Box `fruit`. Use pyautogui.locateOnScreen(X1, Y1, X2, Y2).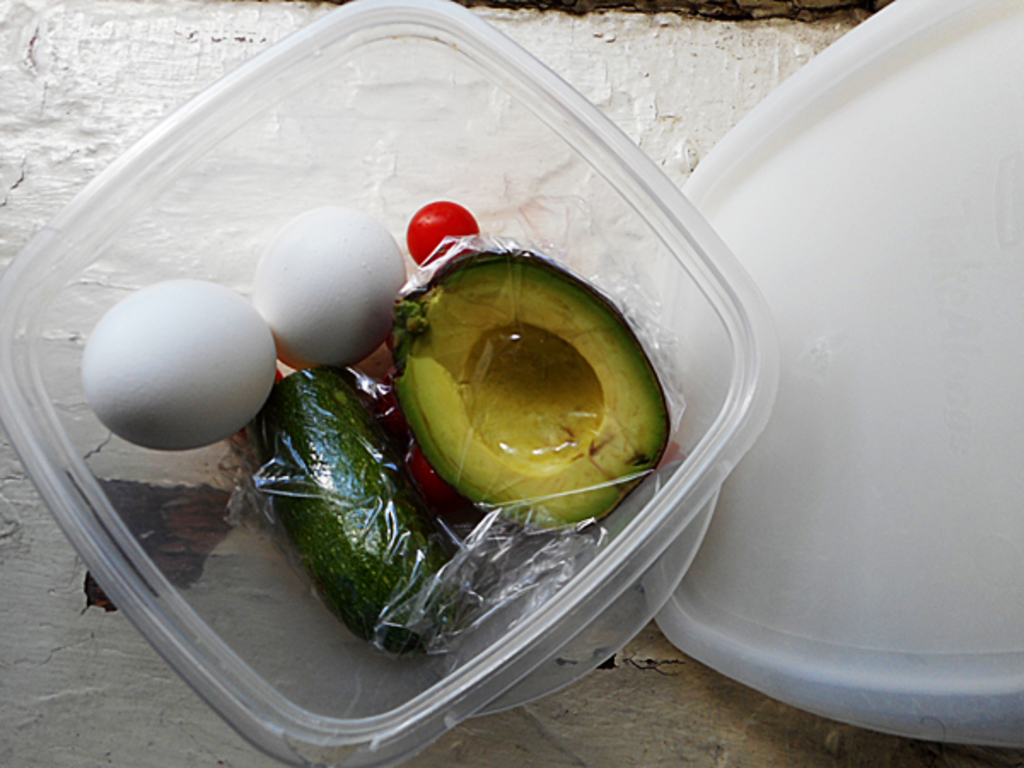
pyautogui.locateOnScreen(249, 355, 454, 657).
